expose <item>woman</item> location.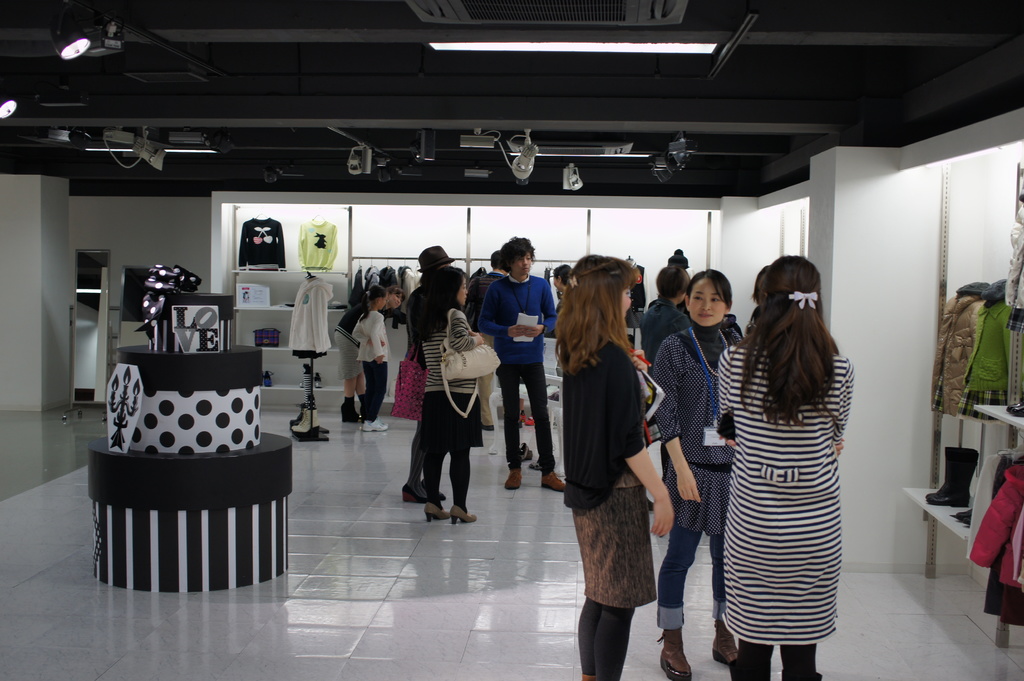
Exposed at (553,257,675,680).
